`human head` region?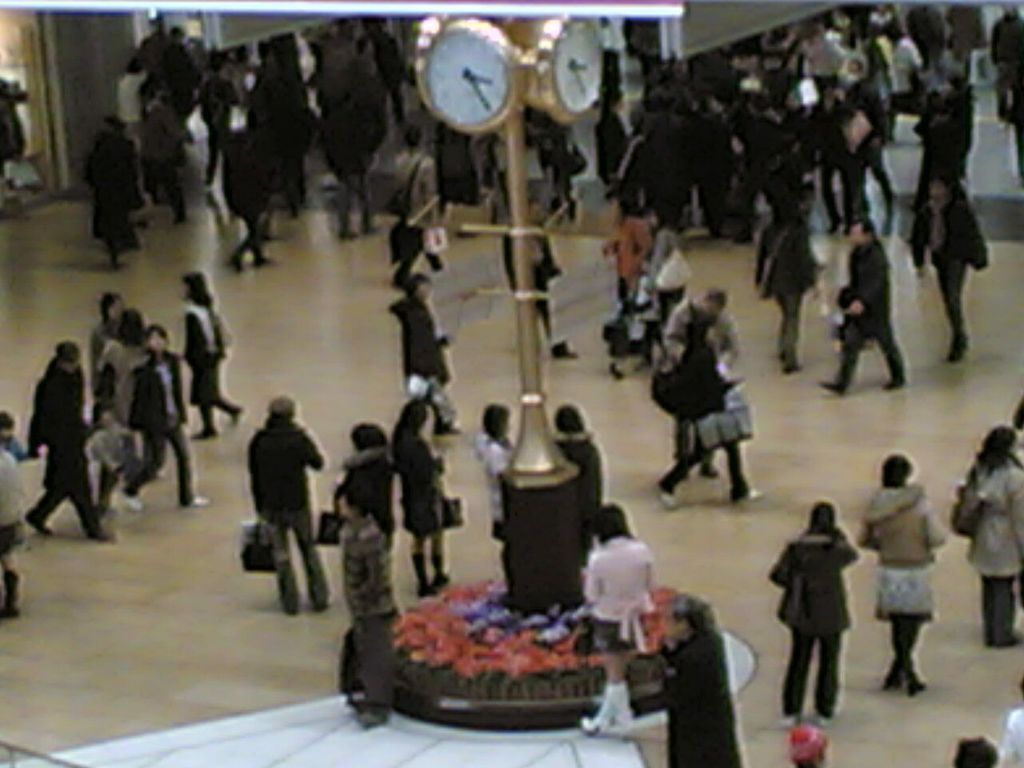
<box>846,214,876,246</box>
